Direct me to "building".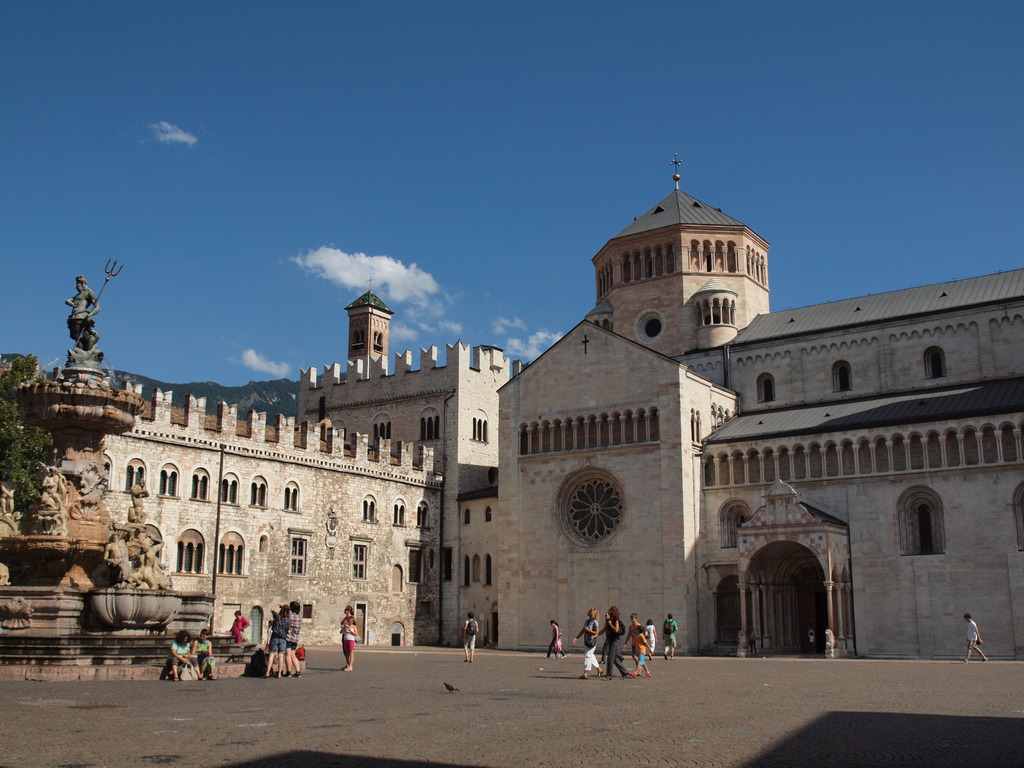
Direction: <bbox>102, 381, 441, 647</bbox>.
